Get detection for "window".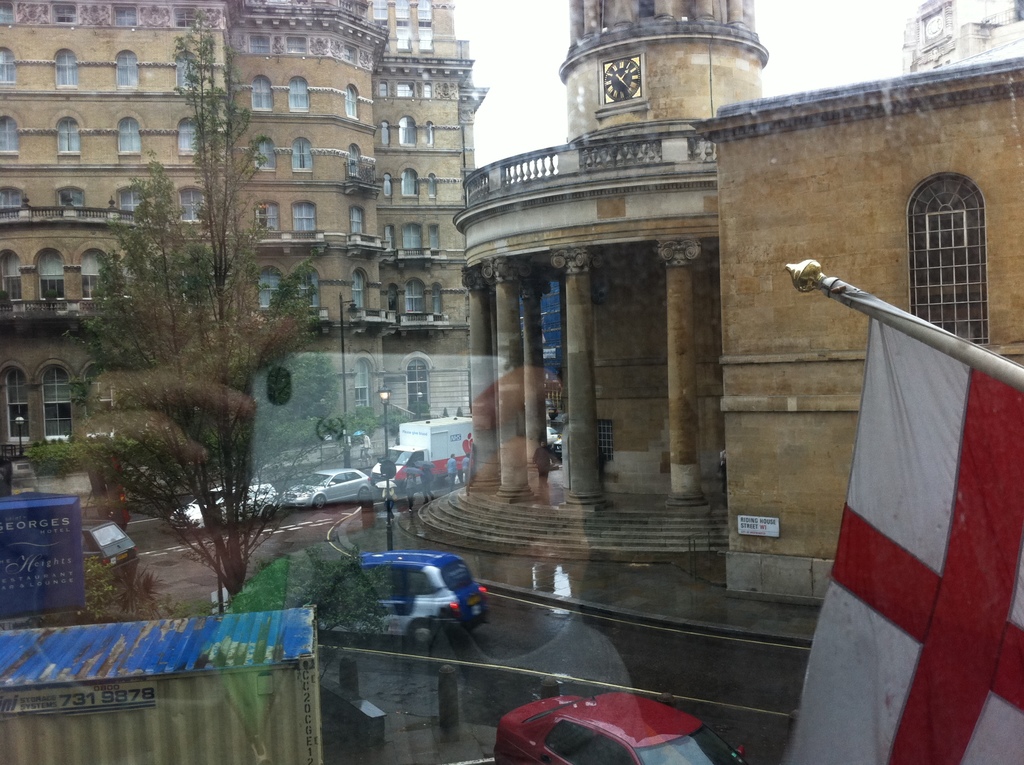
Detection: [left=253, top=133, right=278, bottom=167].
